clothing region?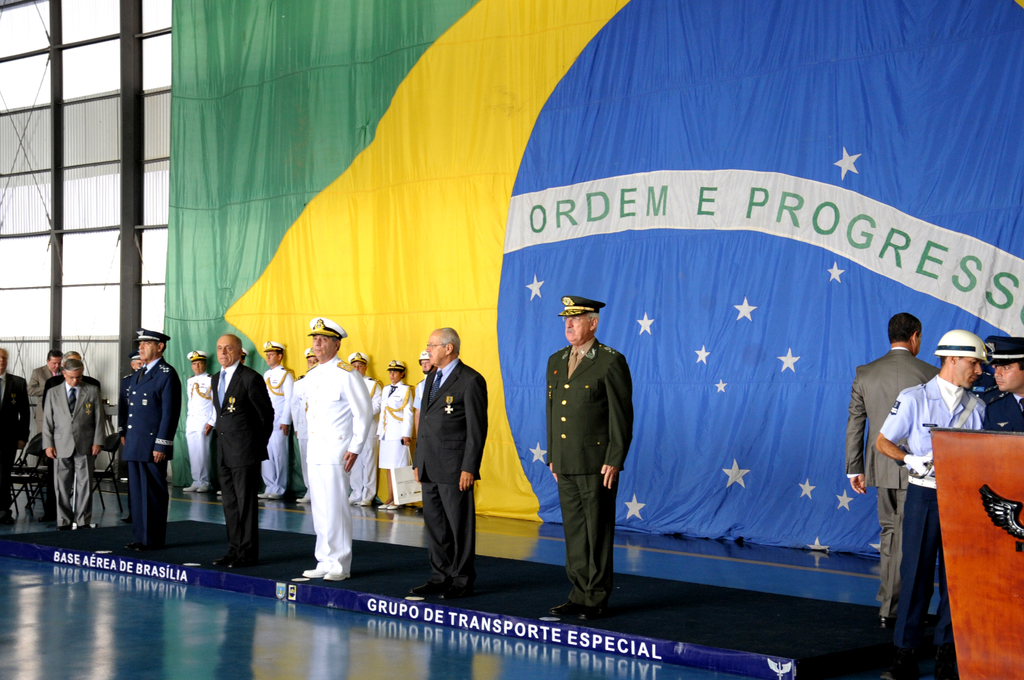
crop(413, 371, 429, 409)
